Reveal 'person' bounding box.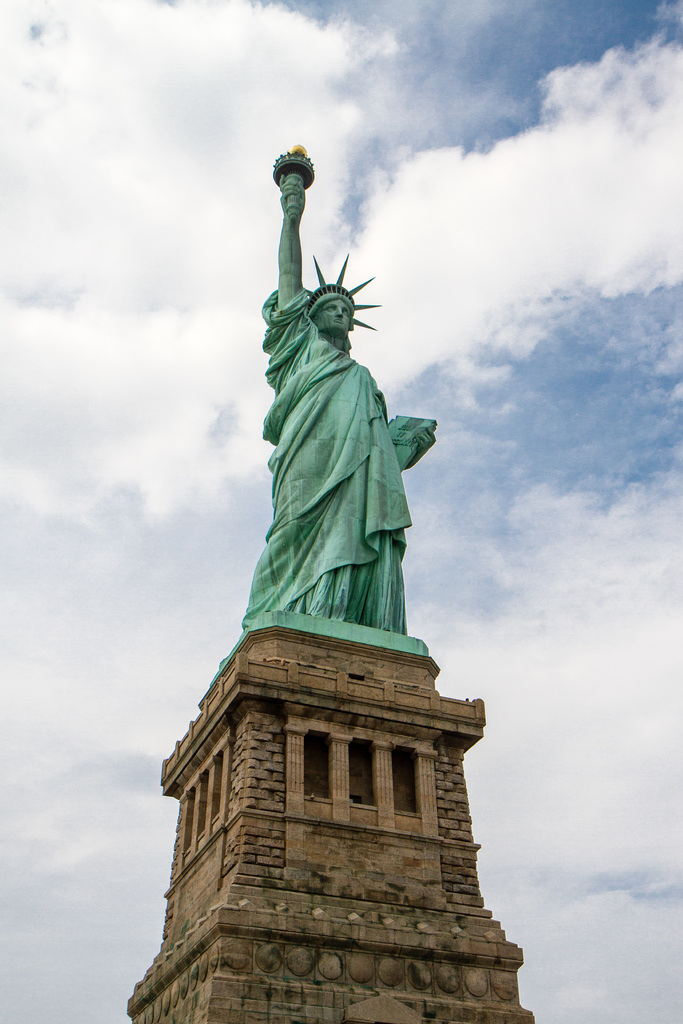
Revealed: pyautogui.locateOnScreen(226, 215, 454, 694).
